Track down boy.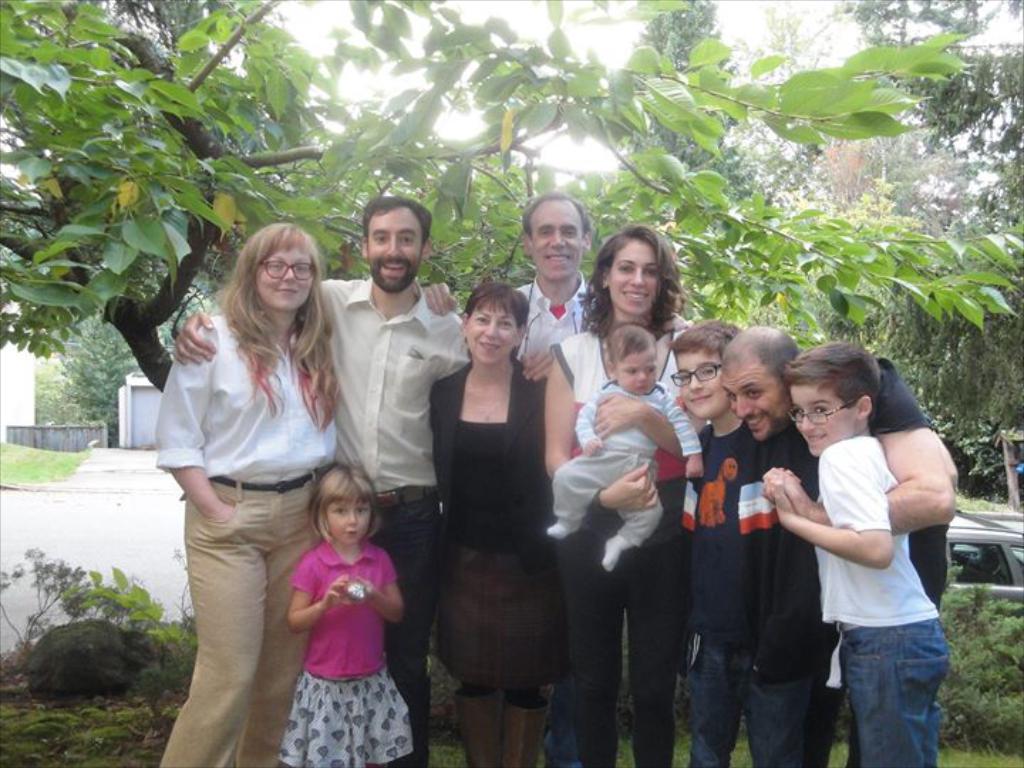
Tracked to <box>768,338,956,767</box>.
